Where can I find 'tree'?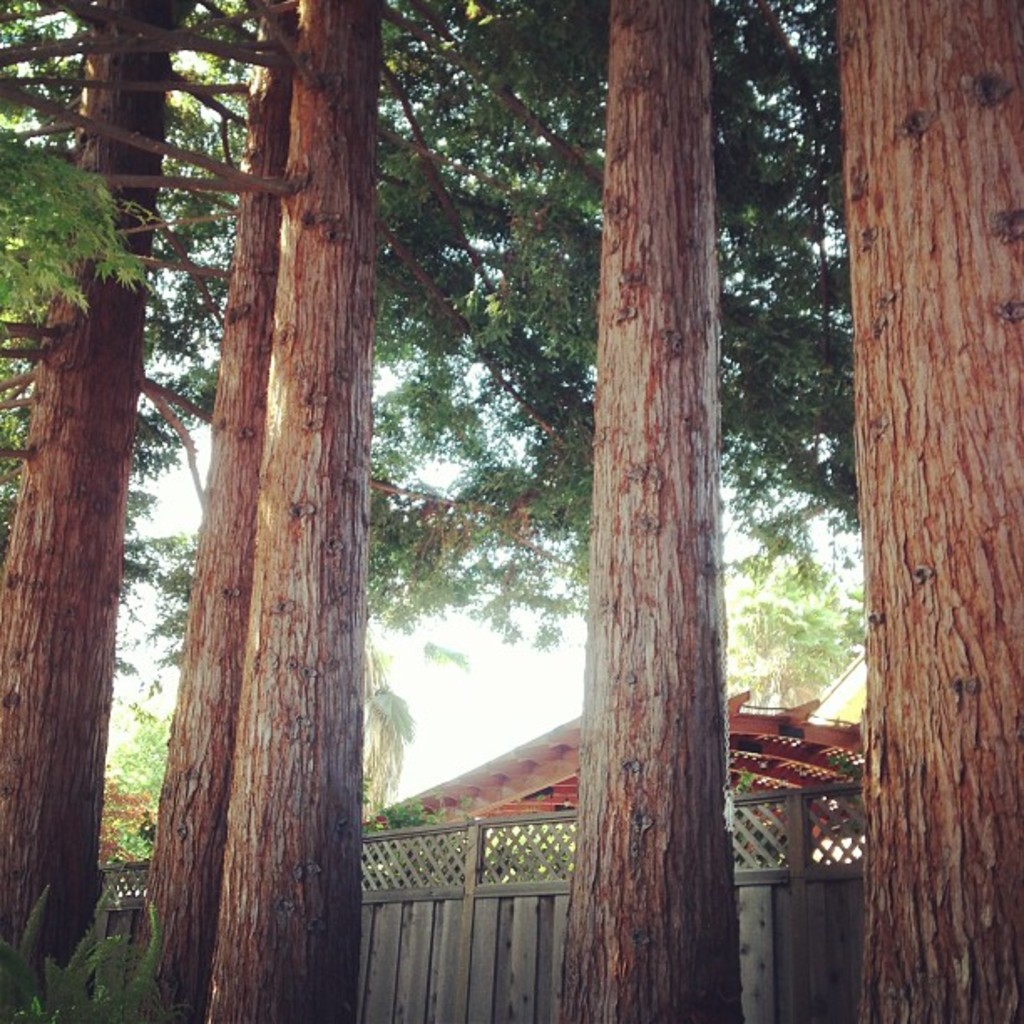
You can find it at <bbox>0, 0, 284, 994</bbox>.
